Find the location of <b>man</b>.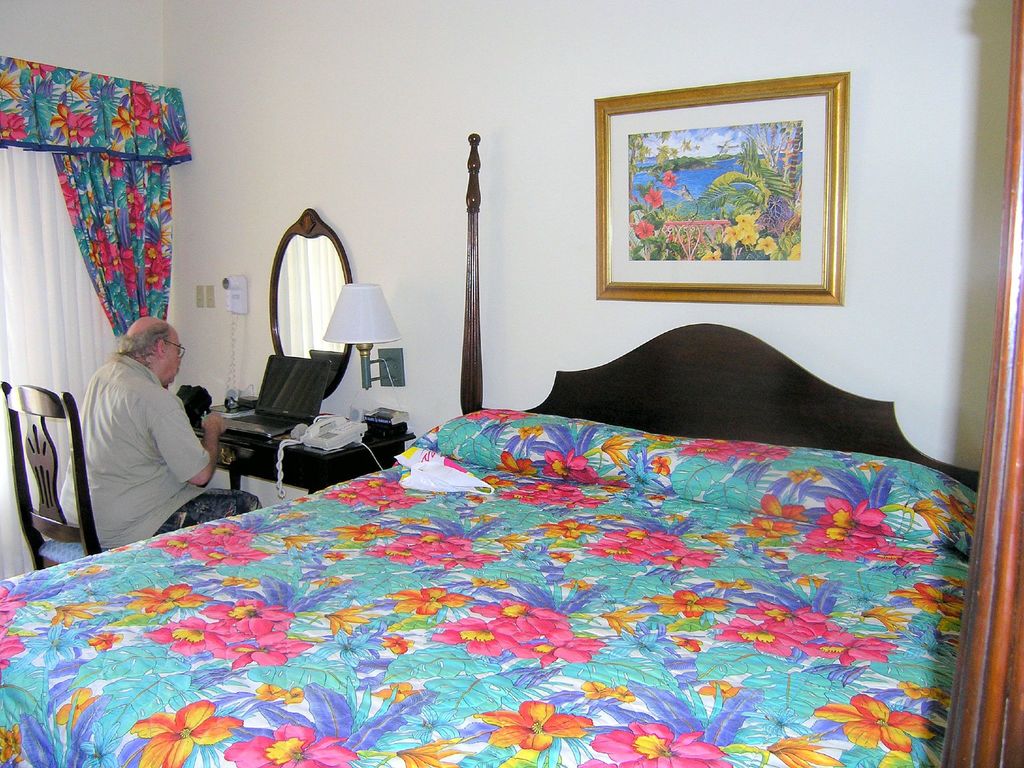
Location: locate(51, 304, 223, 566).
